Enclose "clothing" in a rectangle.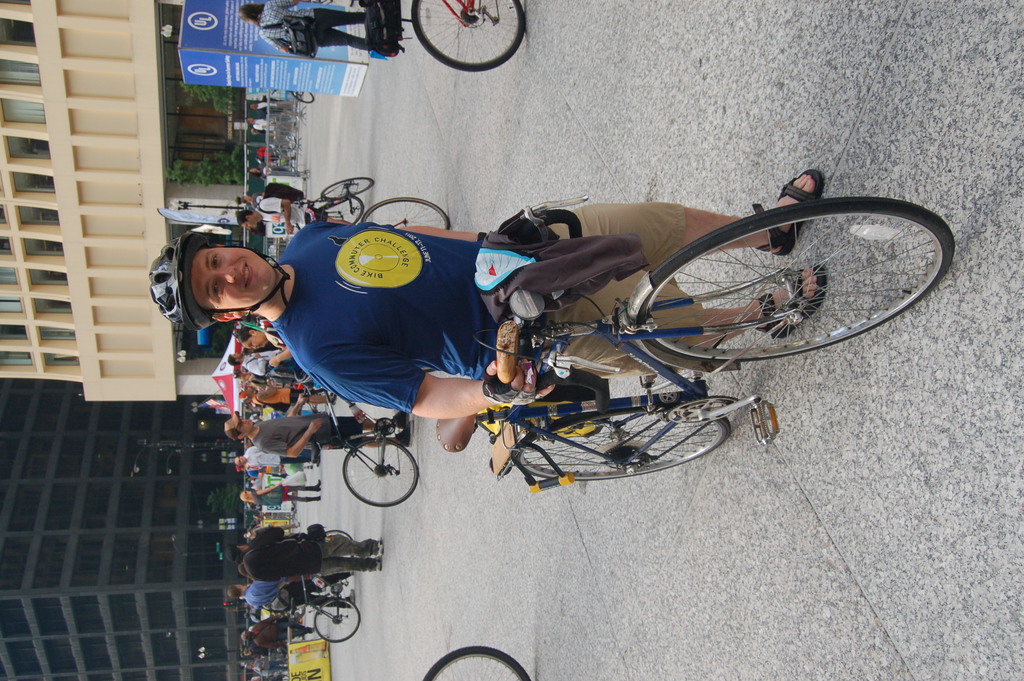
l=252, t=413, r=364, b=458.
